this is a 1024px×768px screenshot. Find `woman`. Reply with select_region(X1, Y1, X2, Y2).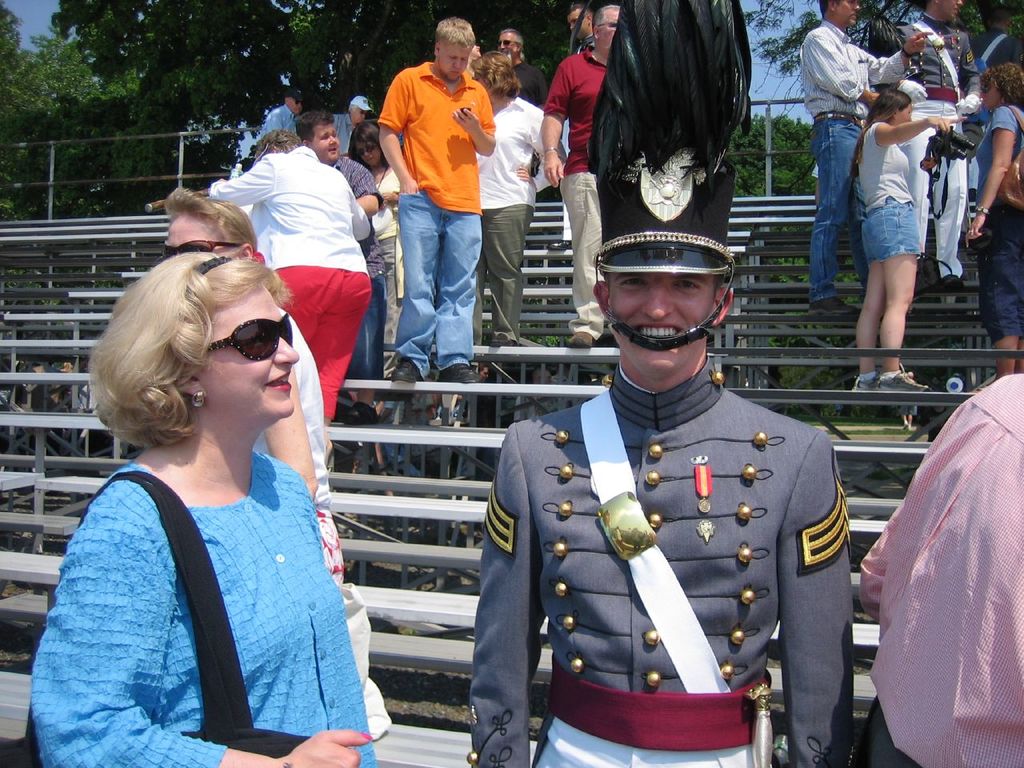
select_region(5, 244, 403, 767).
